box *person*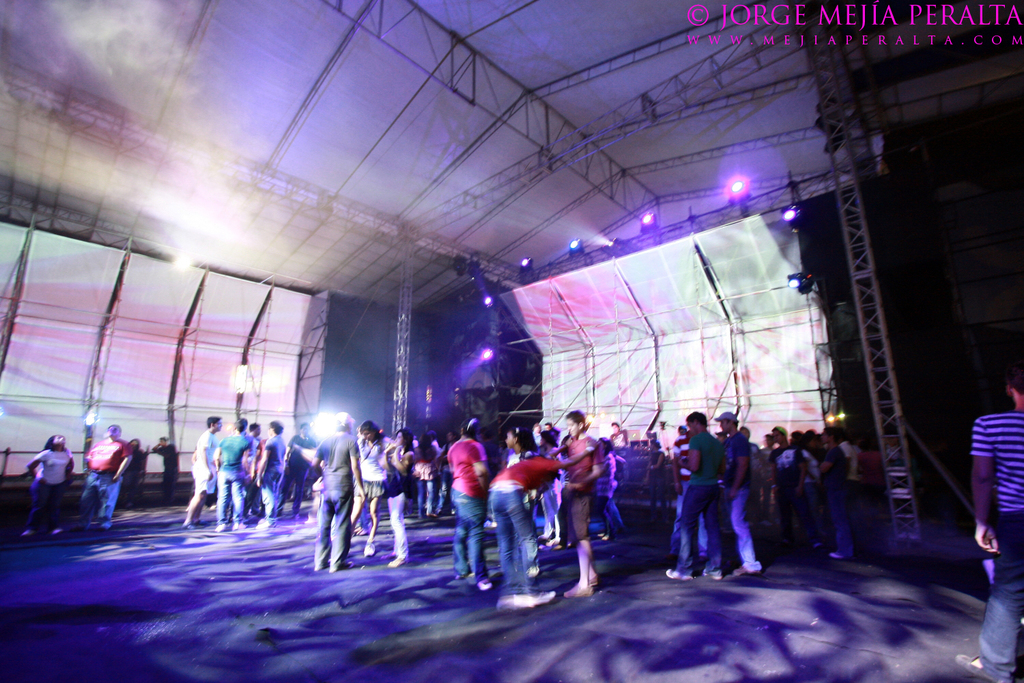
<region>712, 404, 763, 583</region>
